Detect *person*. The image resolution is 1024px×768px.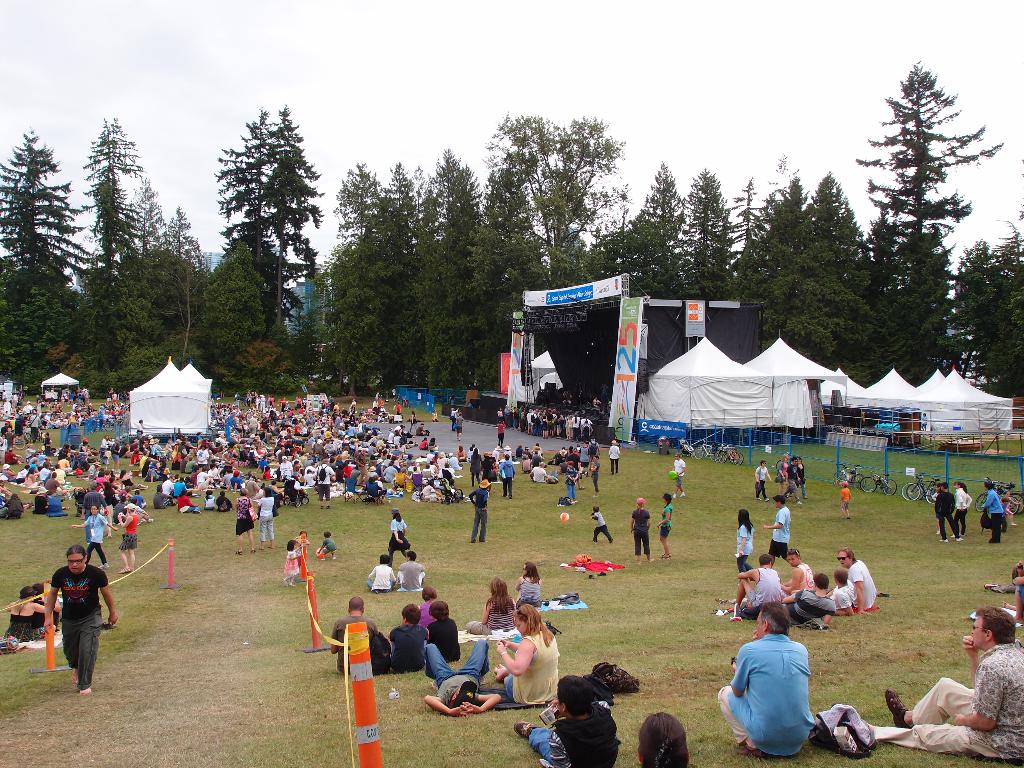
508/659/633/767.
